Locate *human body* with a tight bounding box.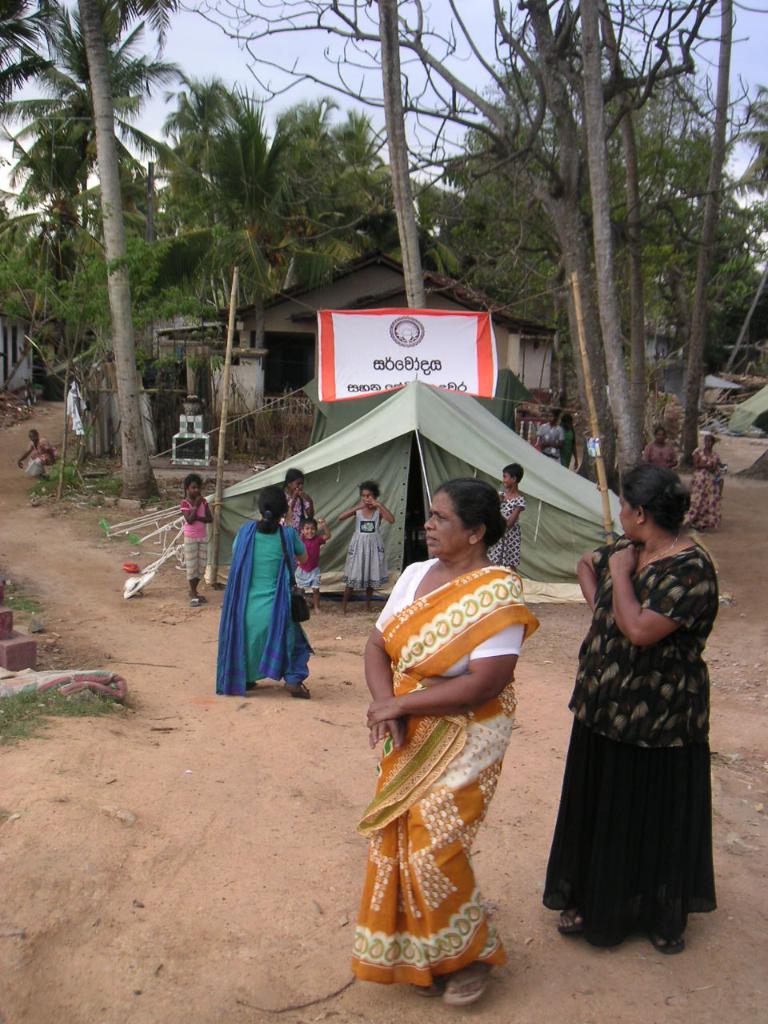
box(479, 493, 525, 570).
